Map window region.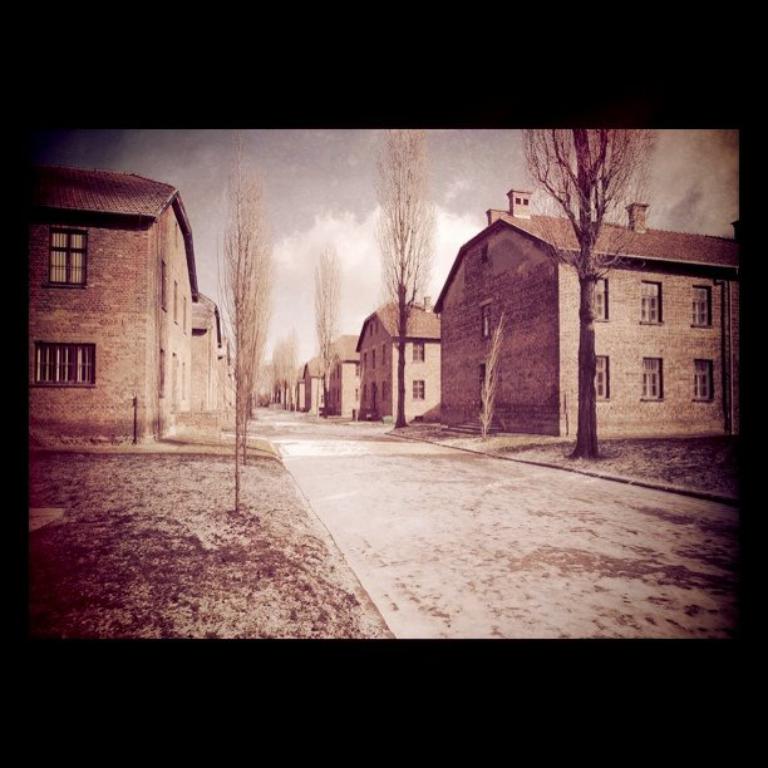
Mapped to locate(413, 343, 427, 359).
